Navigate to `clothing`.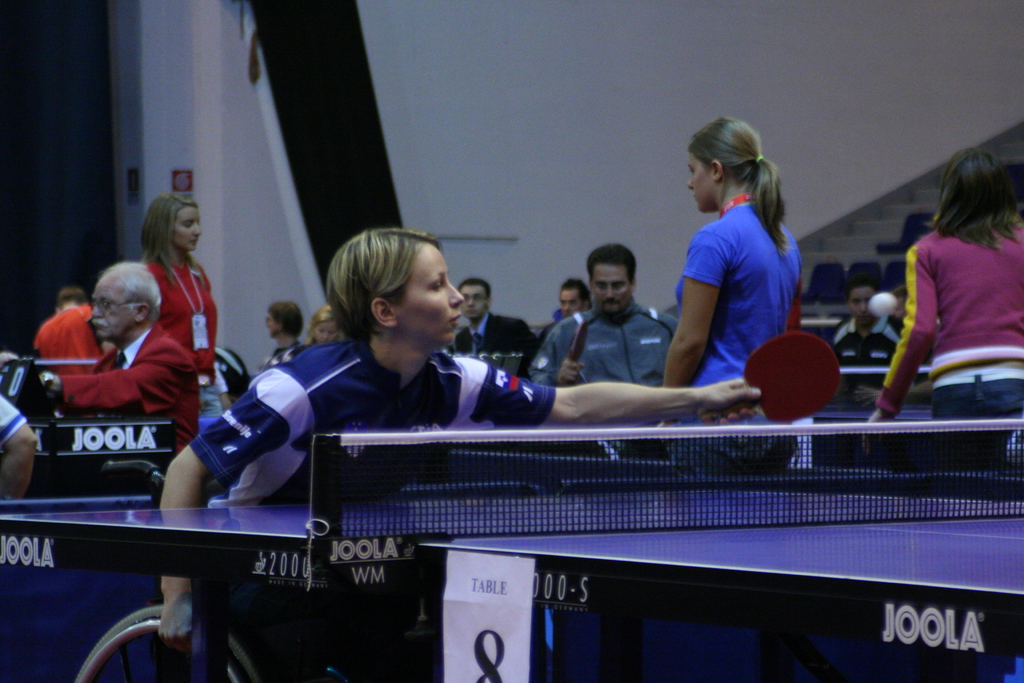
Navigation target: left=58, top=323, right=191, bottom=468.
